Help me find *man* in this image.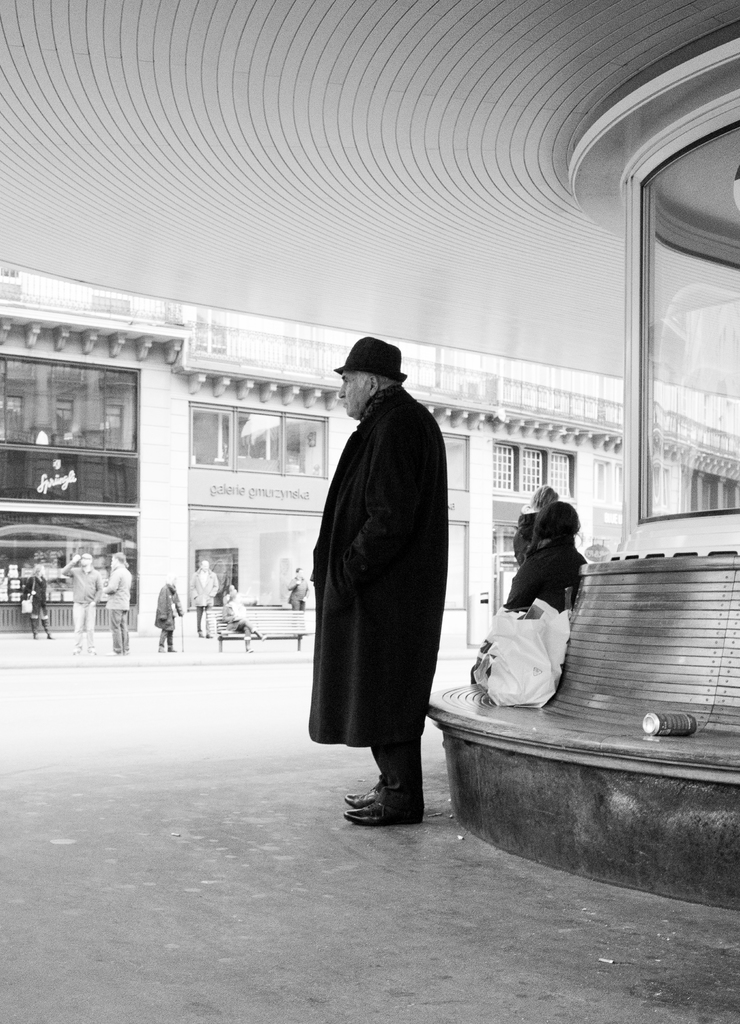
Found it: crop(105, 554, 131, 653).
